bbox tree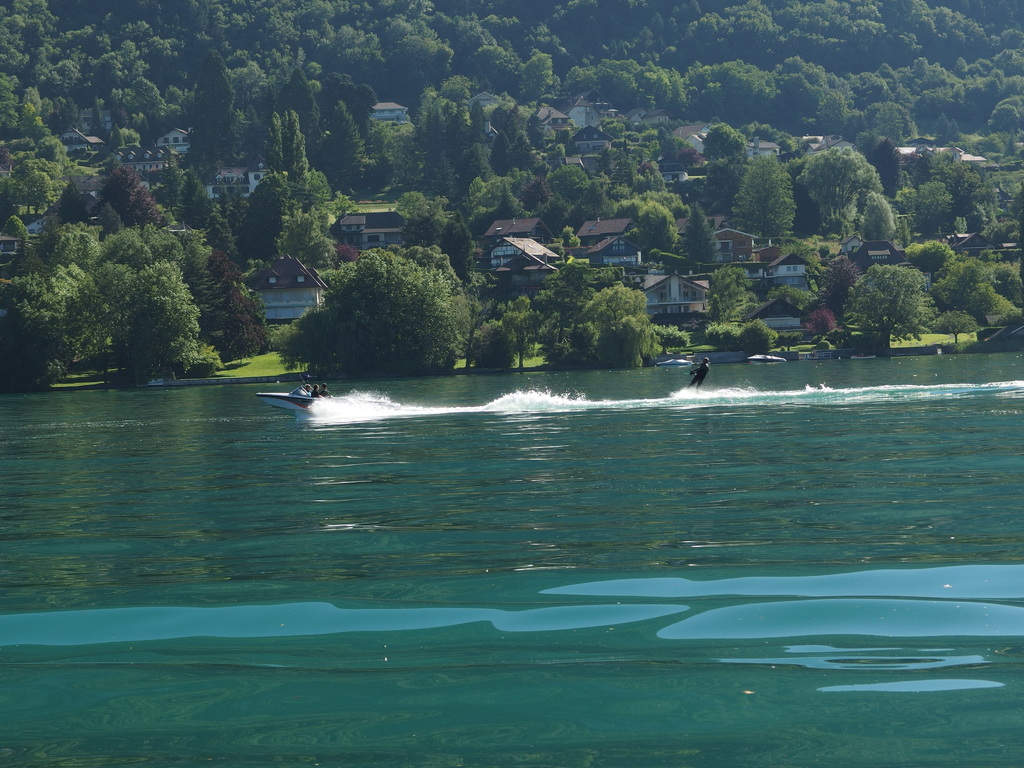
rect(705, 266, 758, 323)
